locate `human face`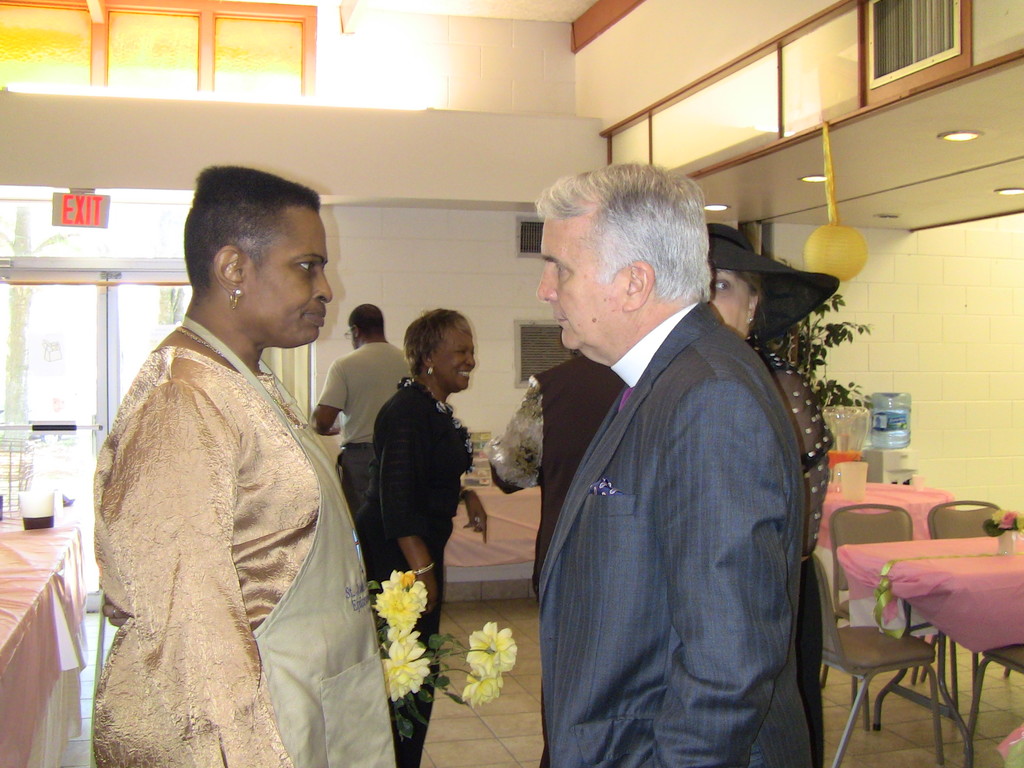
x1=701, y1=257, x2=748, y2=343
